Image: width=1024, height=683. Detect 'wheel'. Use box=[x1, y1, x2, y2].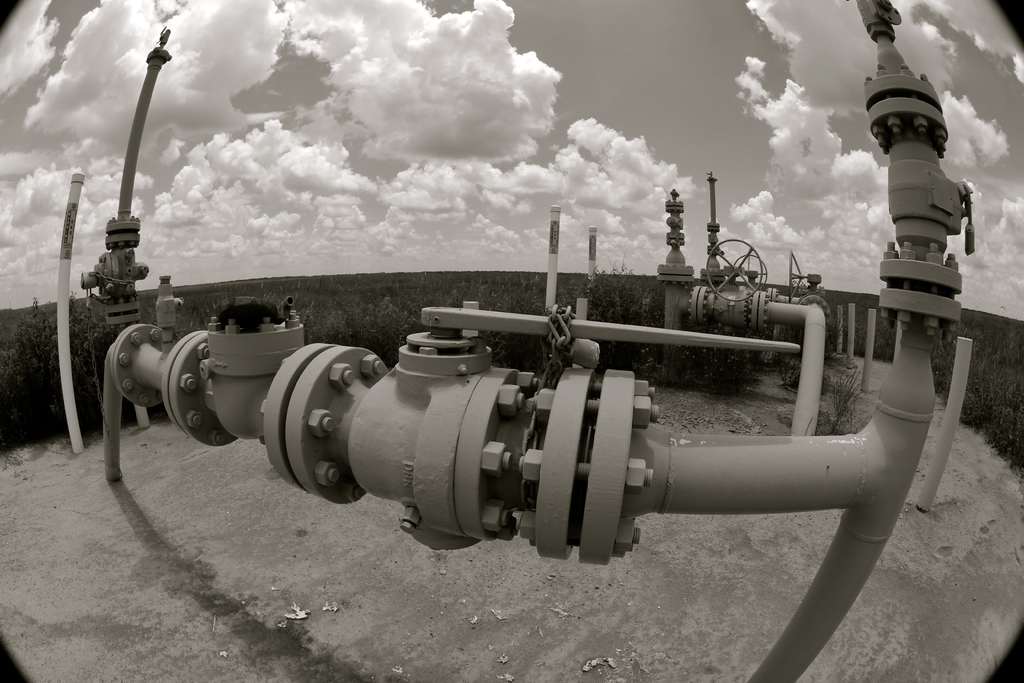
box=[732, 253, 771, 288].
